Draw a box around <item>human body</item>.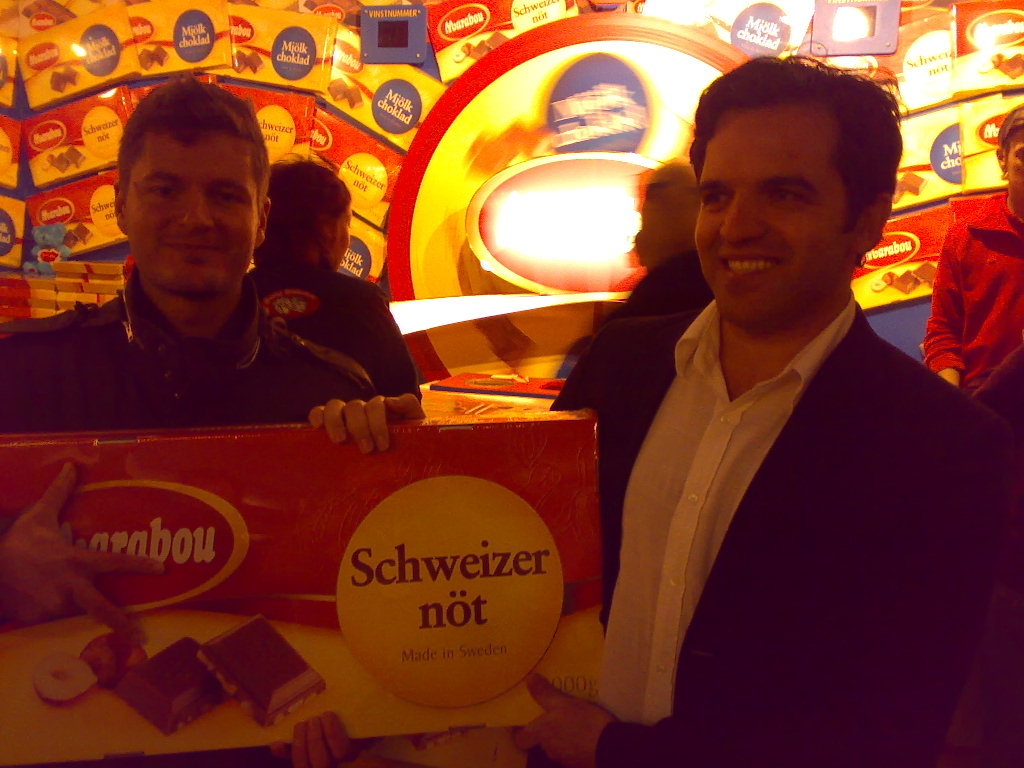
rect(305, 48, 1023, 767).
